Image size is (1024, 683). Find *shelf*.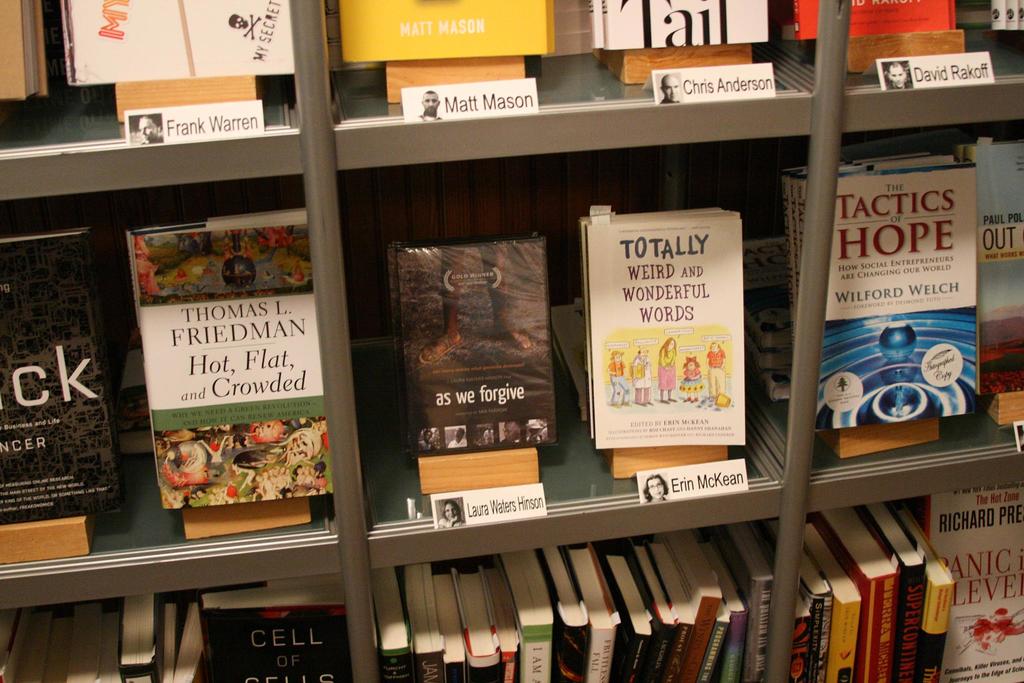
[0, 44, 1023, 661].
